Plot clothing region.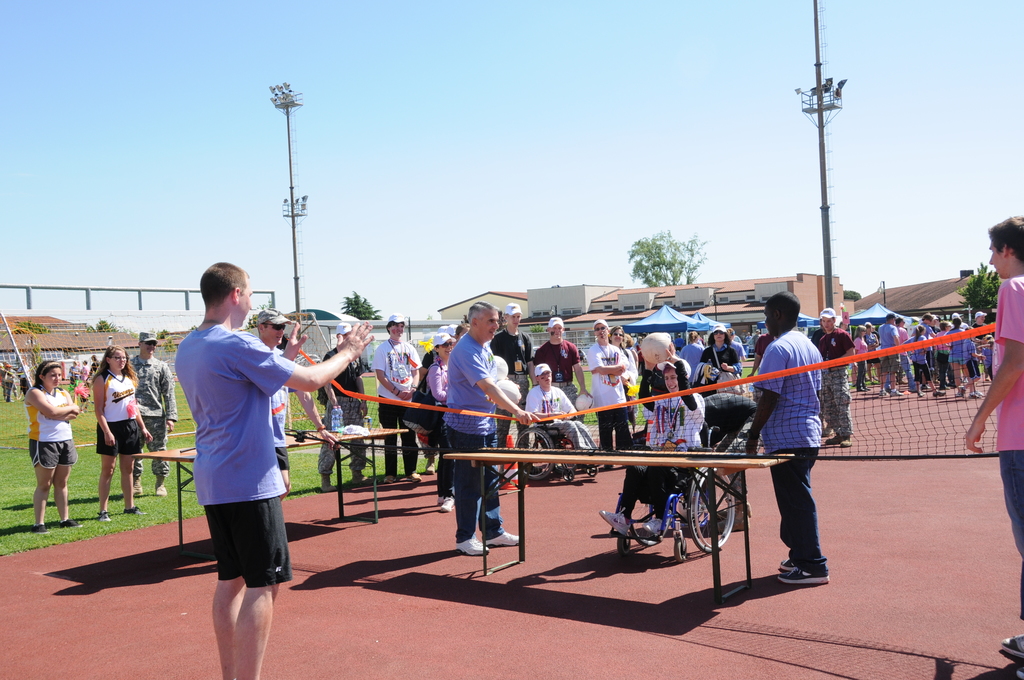
Plotted at box=[28, 385, 71, 440].
